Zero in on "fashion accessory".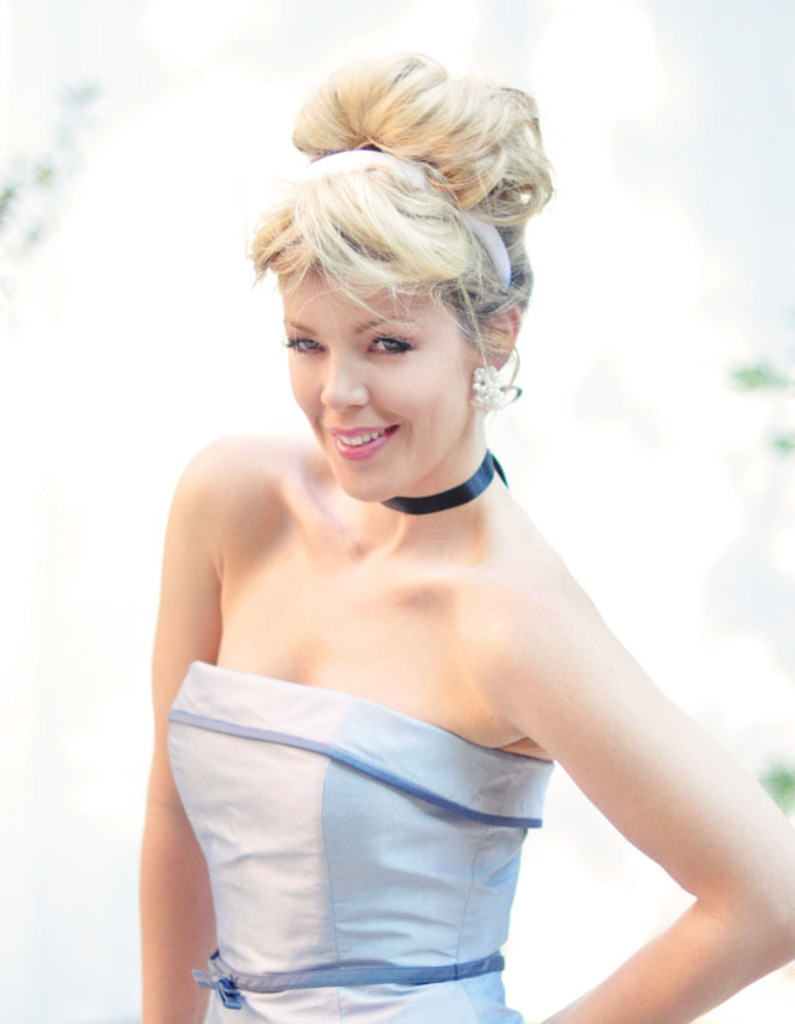
Zeroed in: [383,447,507,514].
